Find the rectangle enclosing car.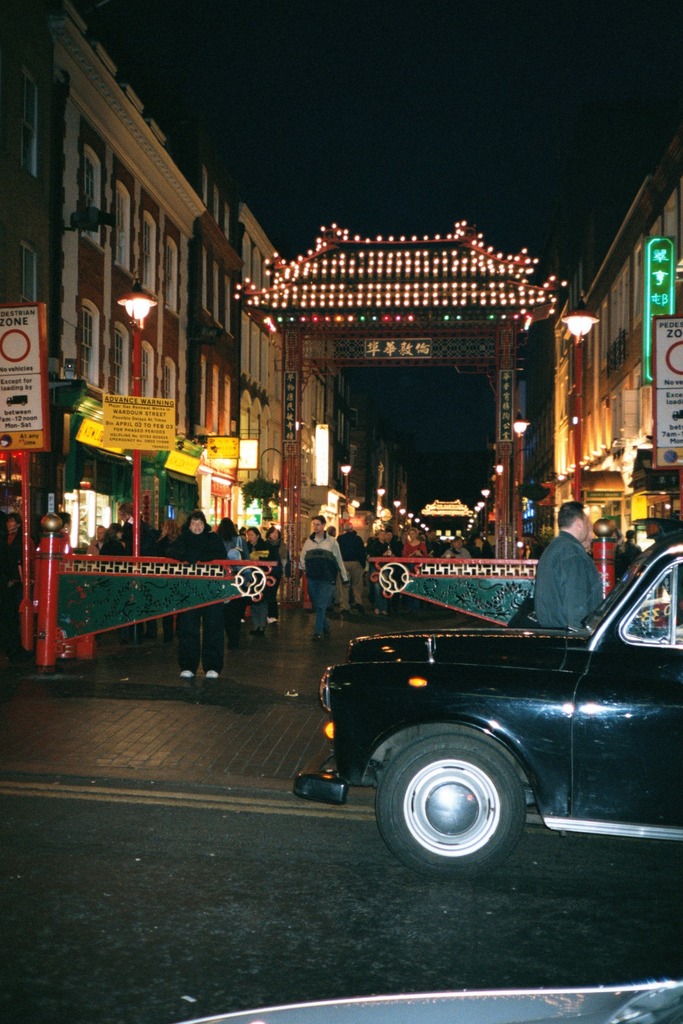
{"x1": 298, "y1": 535, "x2": 682, "y2": 881}.
